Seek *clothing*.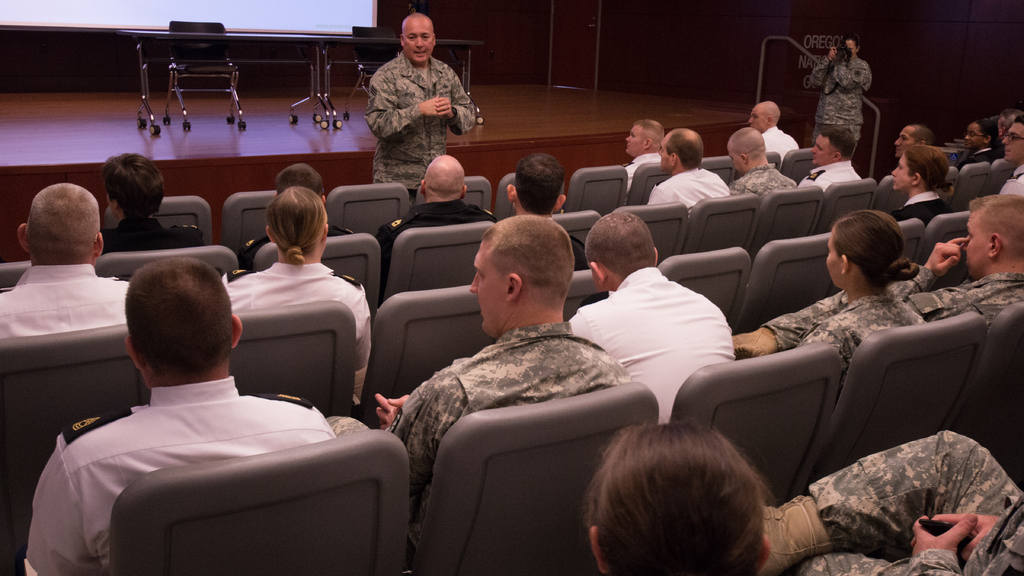
(801,154,865,197).
